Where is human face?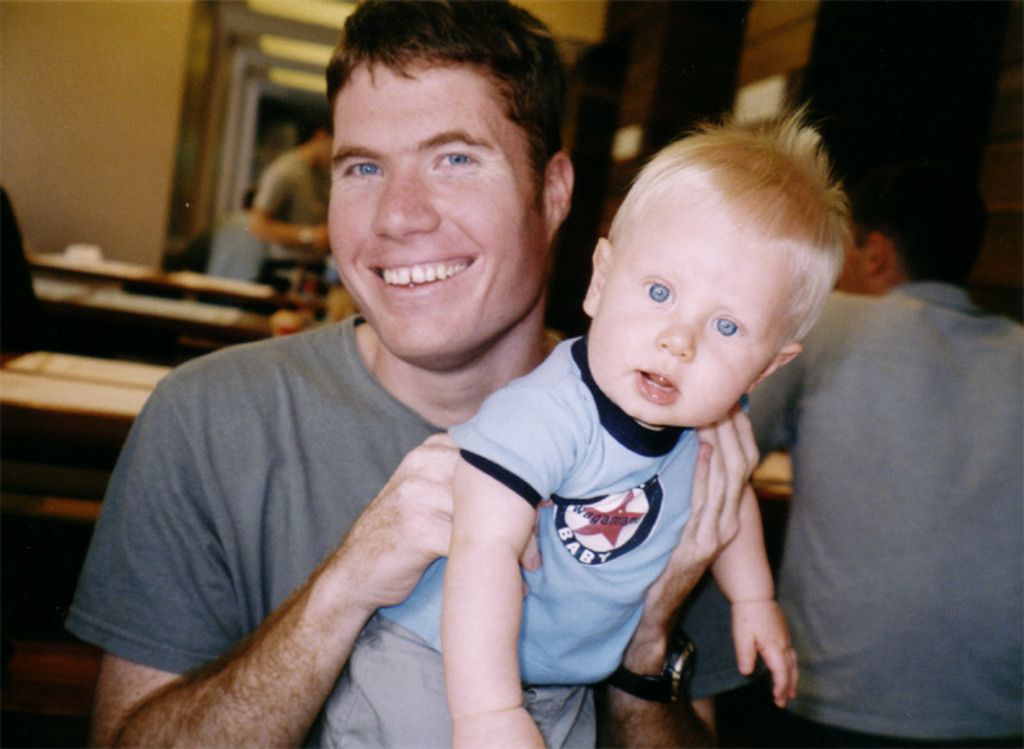
(314, 33, 563, 362).
